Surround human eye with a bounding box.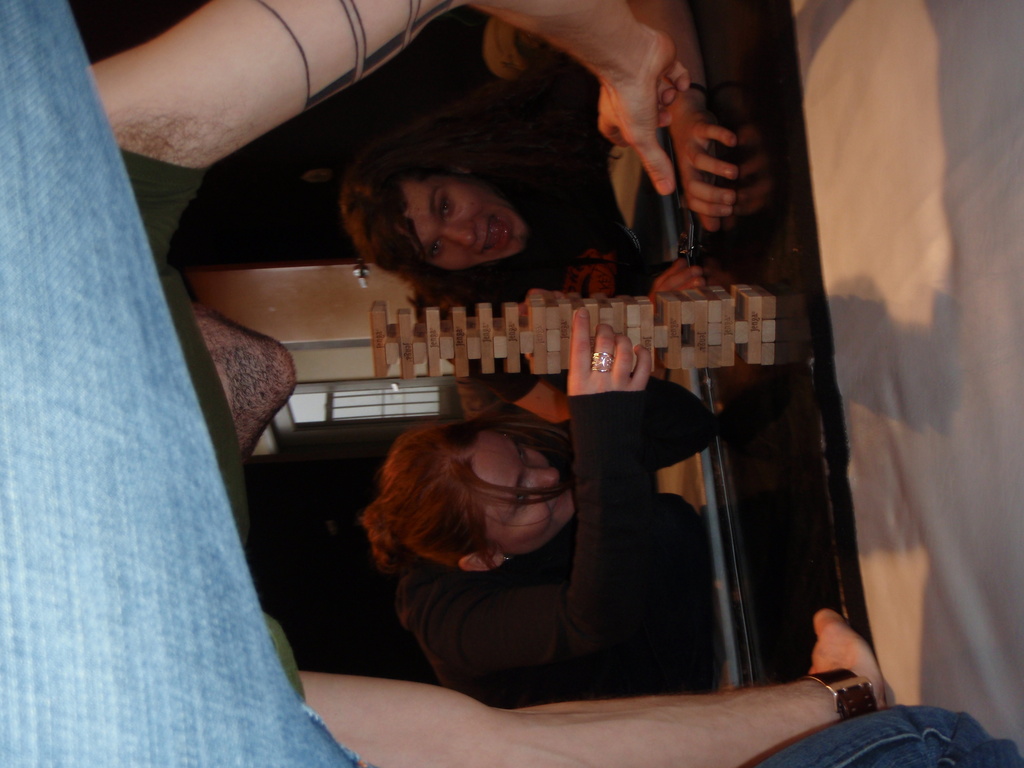
[427, 236, 445, 259].
